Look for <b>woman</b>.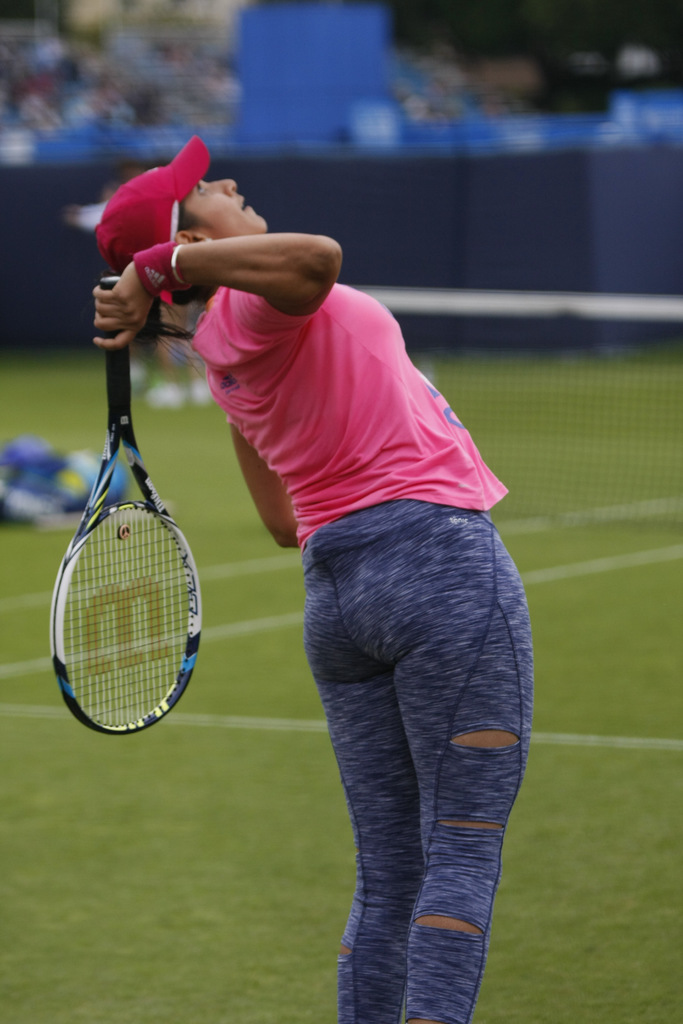
Found: 95,164,537,1023.
